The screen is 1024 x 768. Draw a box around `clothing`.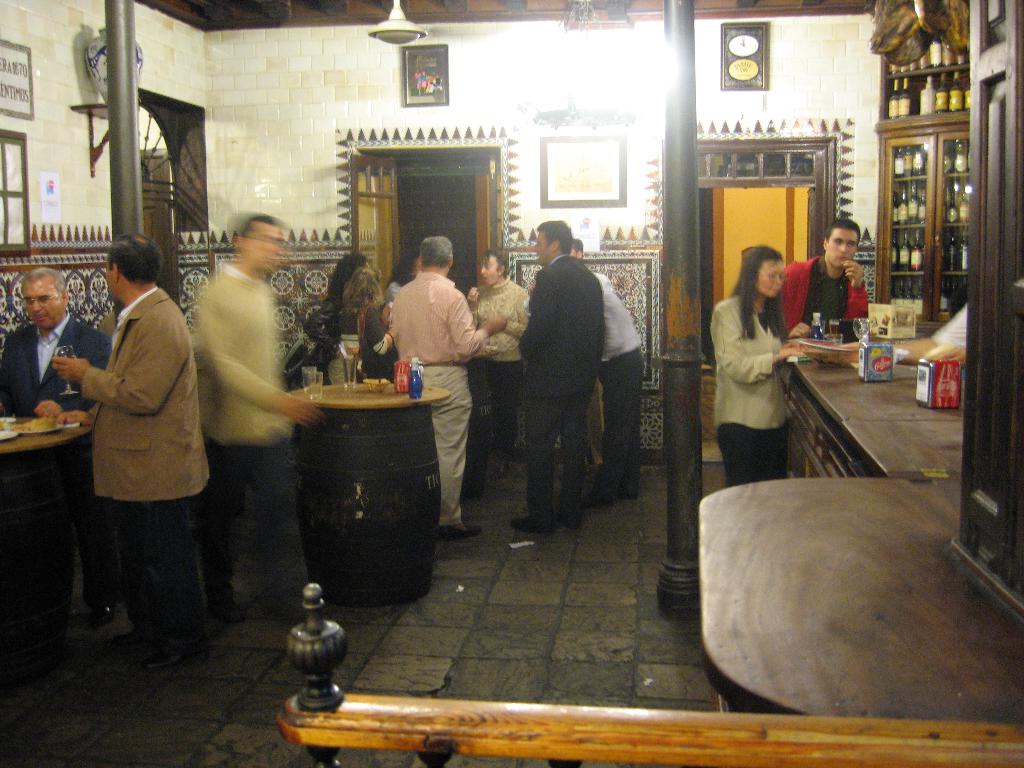
390/268/486/363.
